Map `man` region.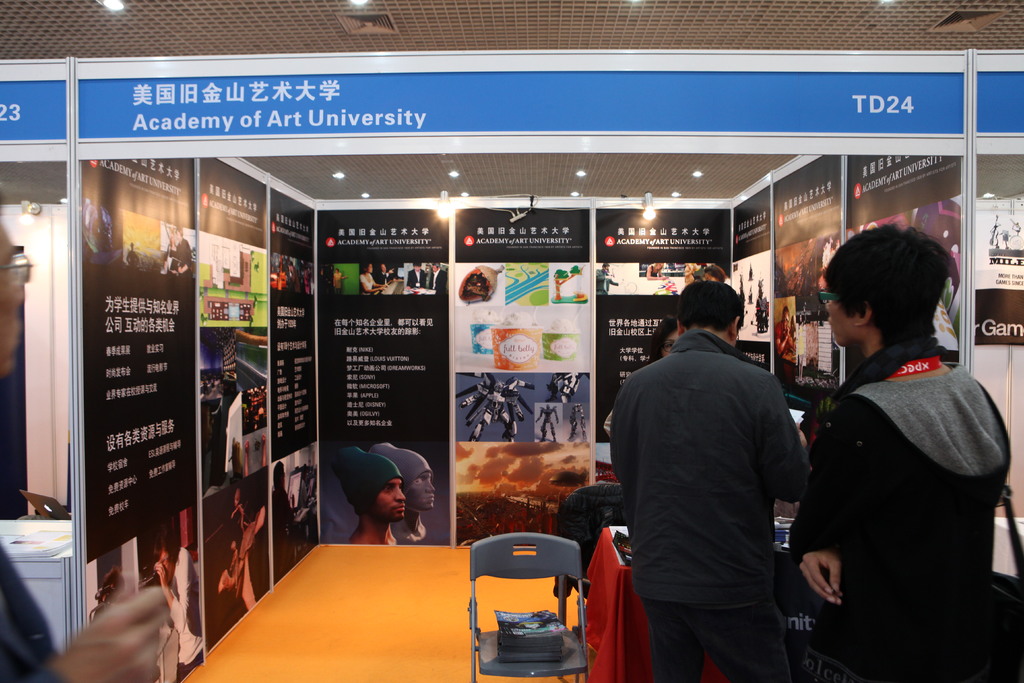
Mapped to rect(608, 259, 811, 682).
